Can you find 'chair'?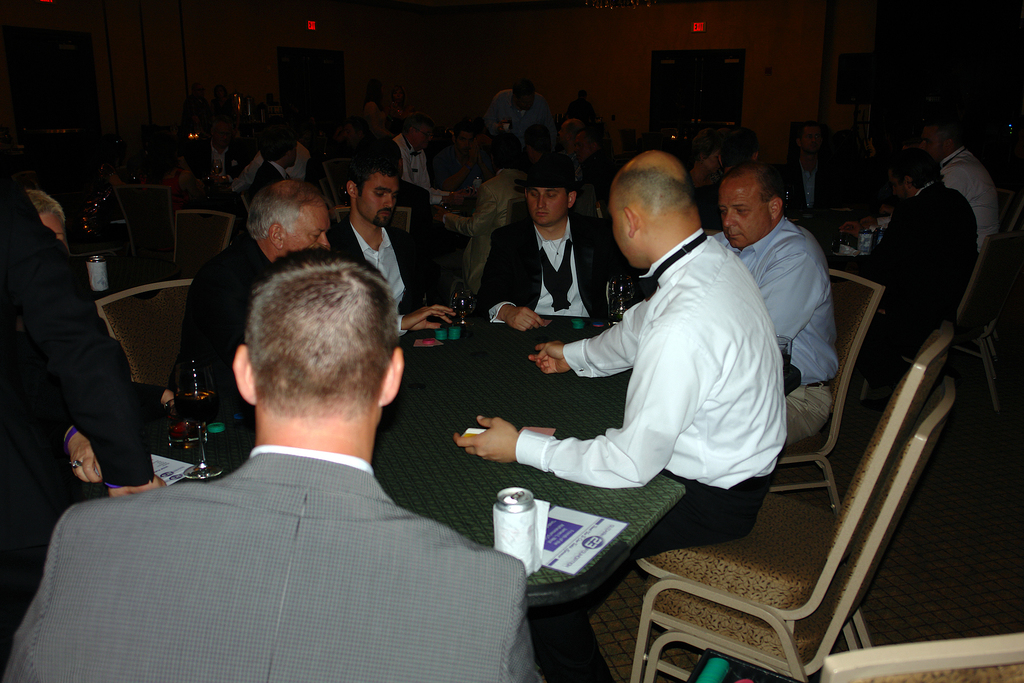
Yes, bounding box: x1=115 y1=185 x2=181 y2=262.
